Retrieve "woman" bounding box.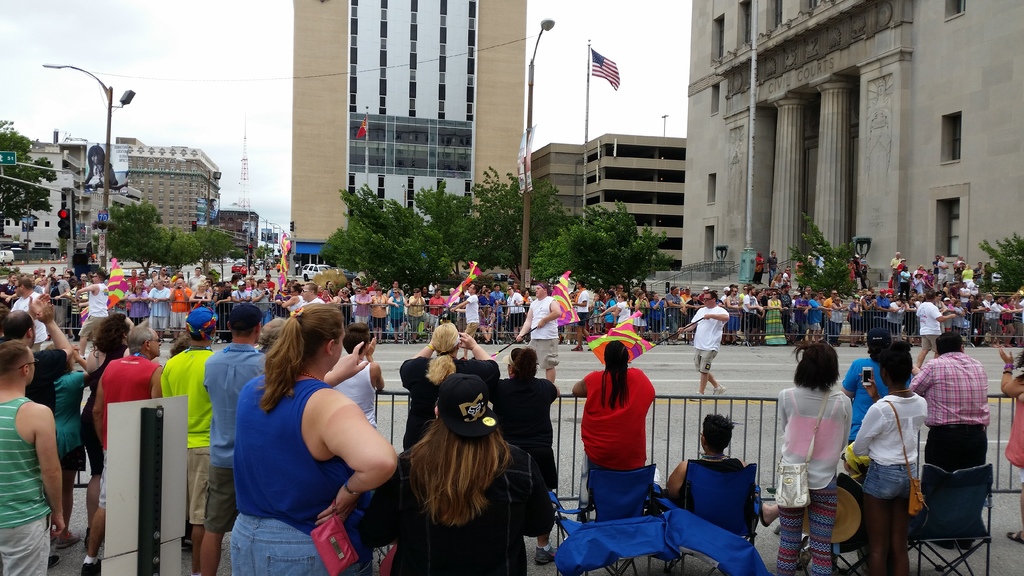
Bounding box: [x1=75, y1=312, x2=140, y2=545].
